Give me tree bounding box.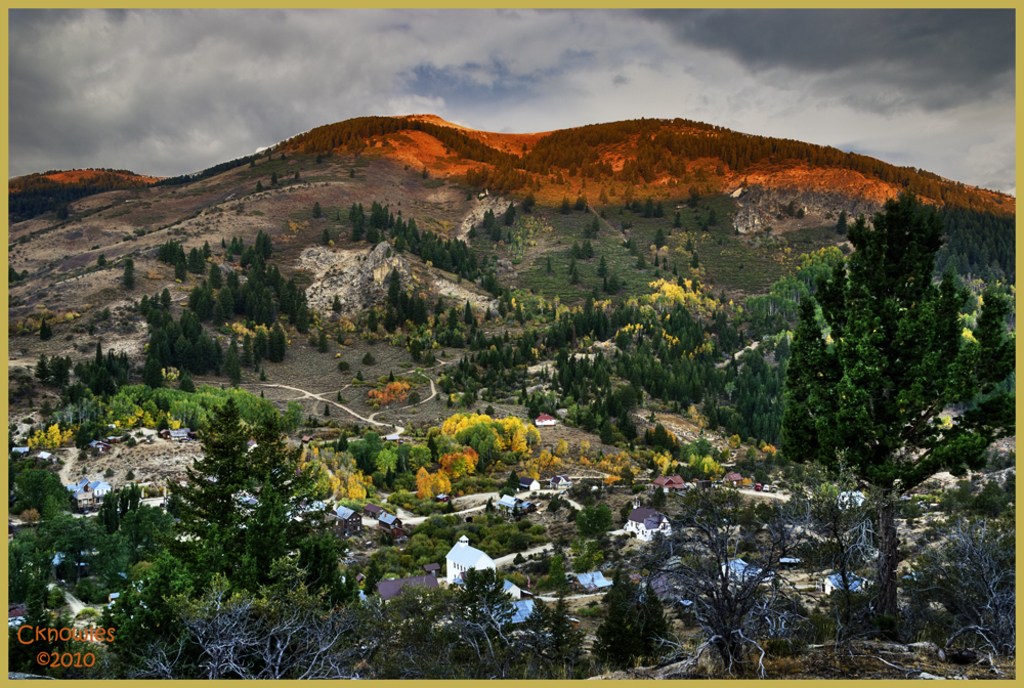
197,340,223,380.
